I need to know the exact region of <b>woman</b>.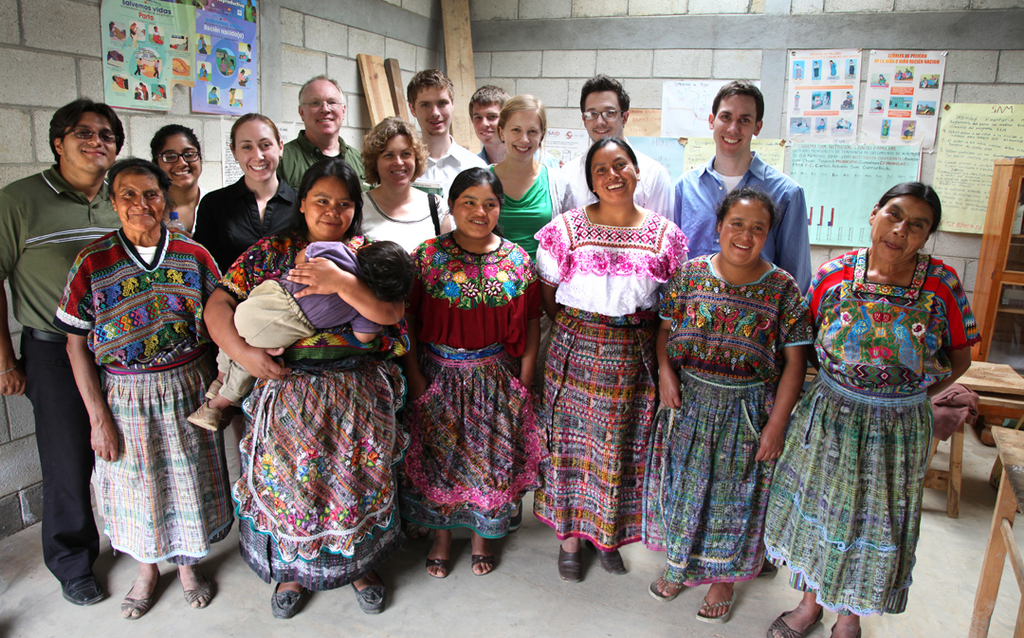
Region: box=[480, 94, 580, 271].
